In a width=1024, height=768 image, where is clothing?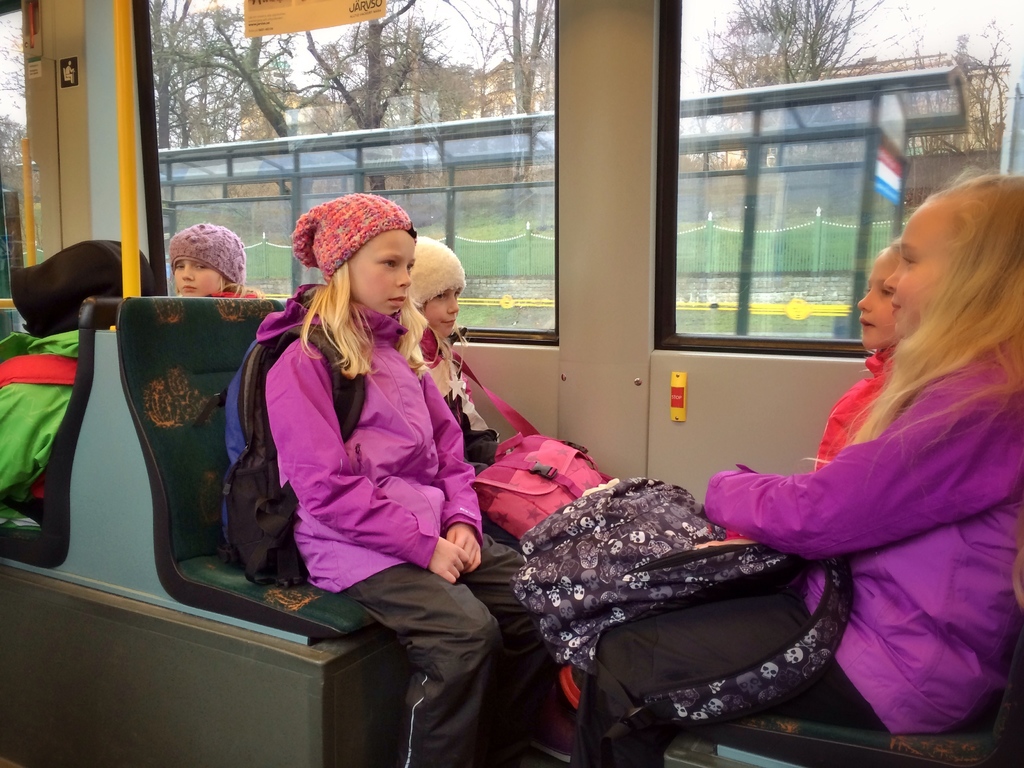
box=[249, 266, 558, 767].
